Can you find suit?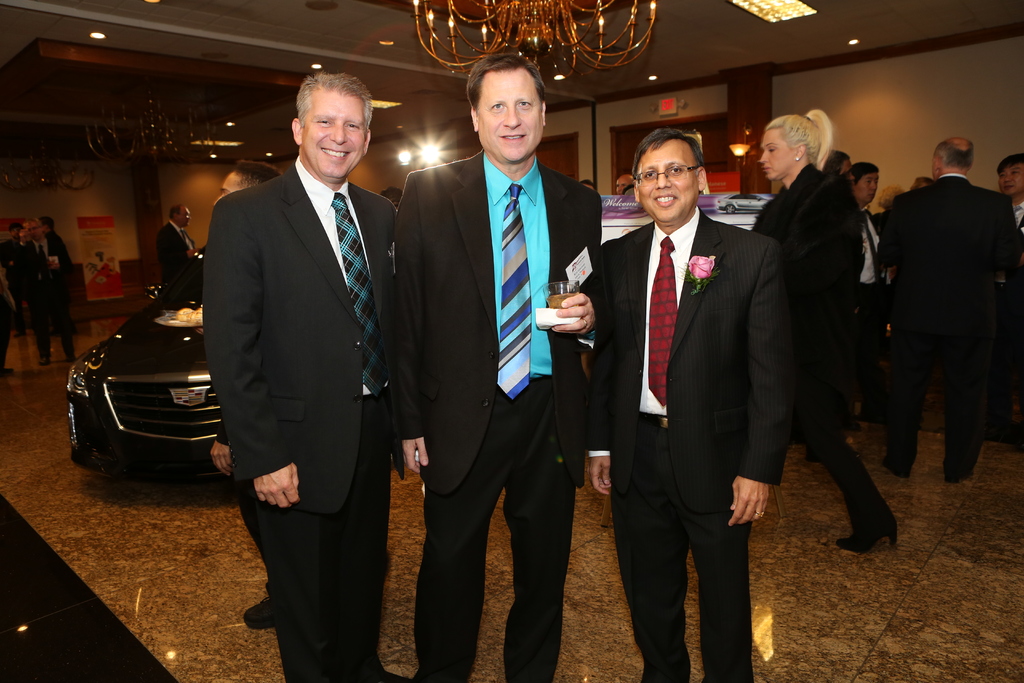
Yes, bounding box: (x1=853, y1=206, x2=890, y2=398).
